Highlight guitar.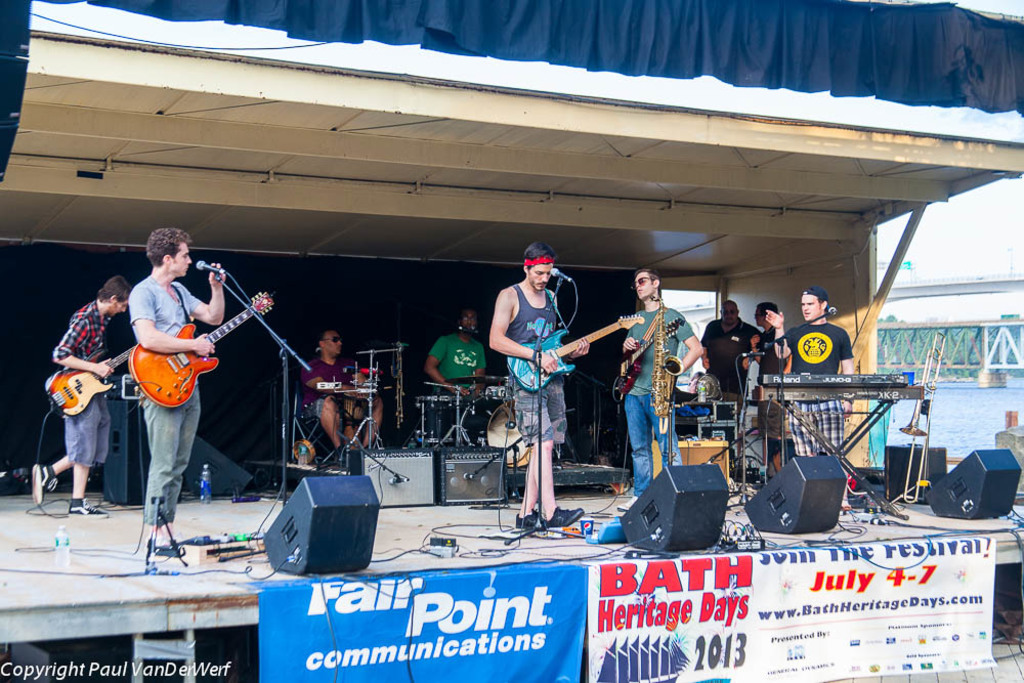
Highlighted region: 52 348 125 425.
